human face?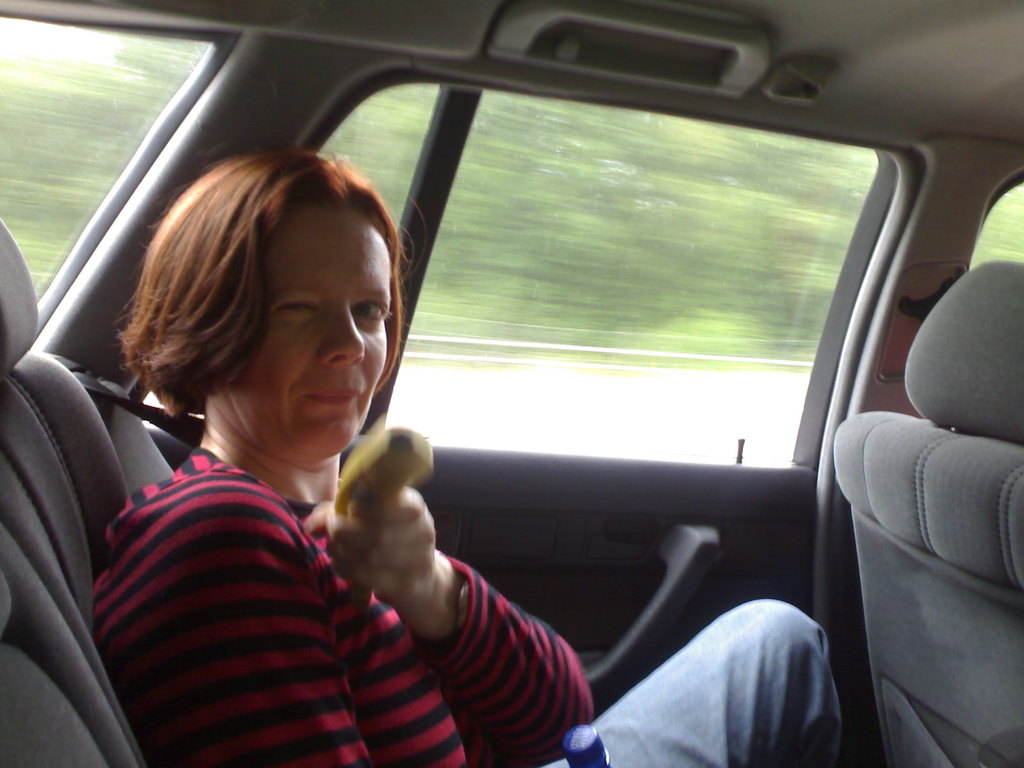
227, 205, 392, 460
